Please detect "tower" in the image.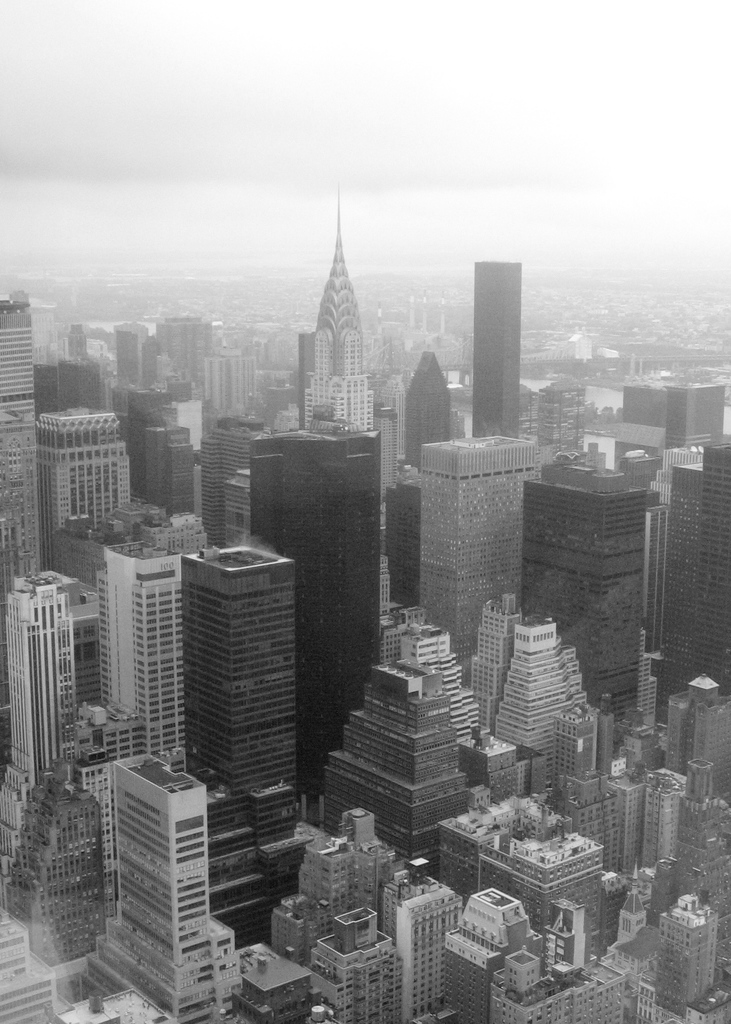
<box>384,874,459,1016</box>.
